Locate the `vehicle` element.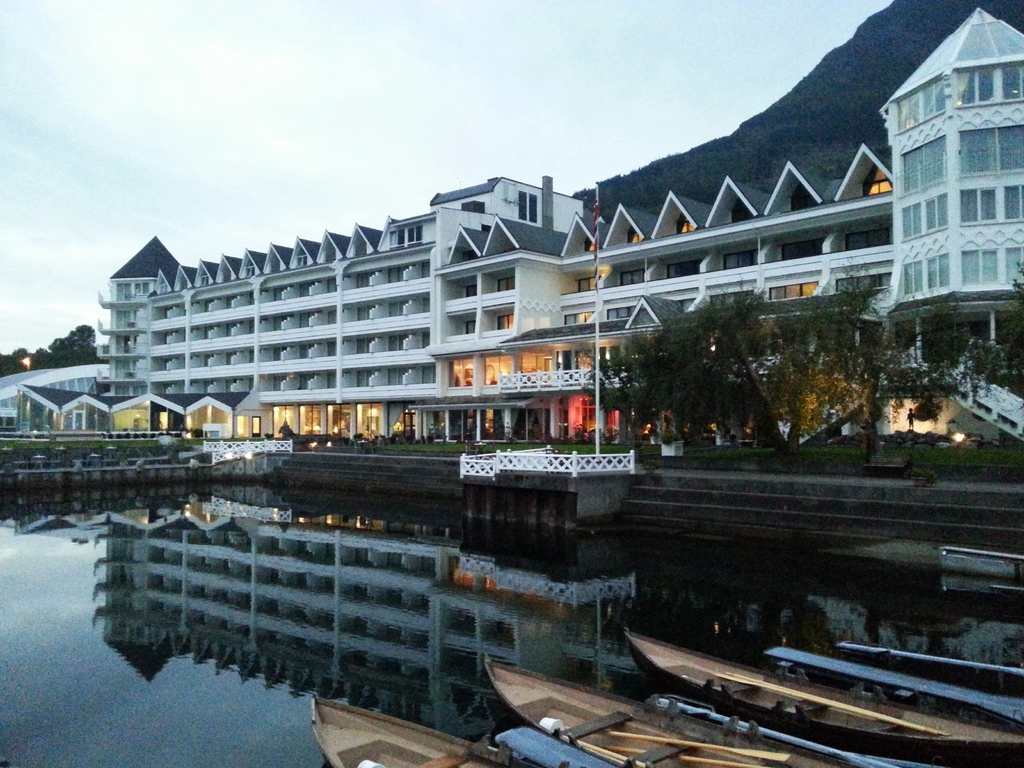
Element bbox: BBox(308, 696, 543, 767).
